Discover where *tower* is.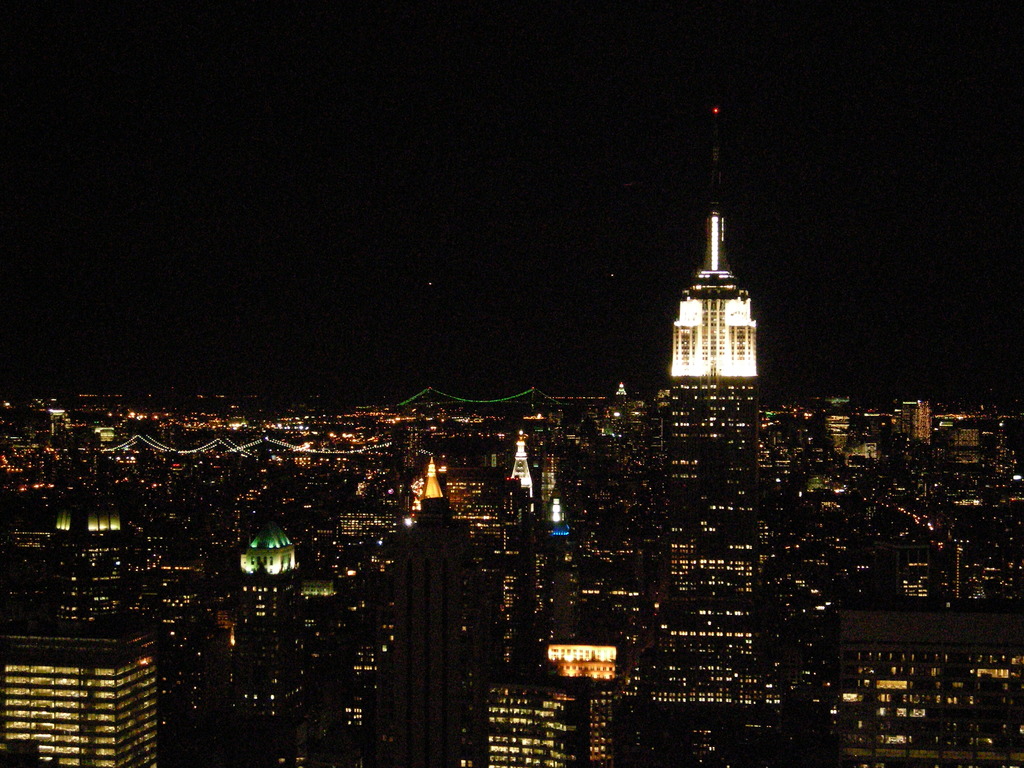
Discovered at bbox(670, 95, 760, 371).
